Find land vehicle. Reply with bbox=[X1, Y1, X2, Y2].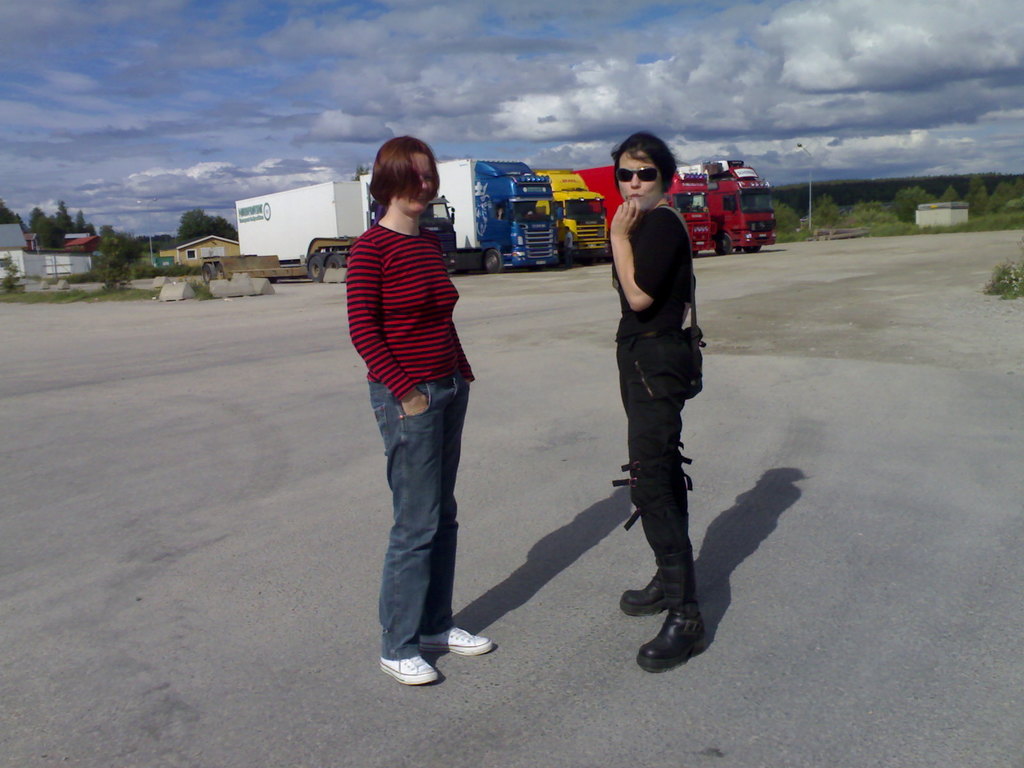
bbox=[538, 168, 608, 257].
